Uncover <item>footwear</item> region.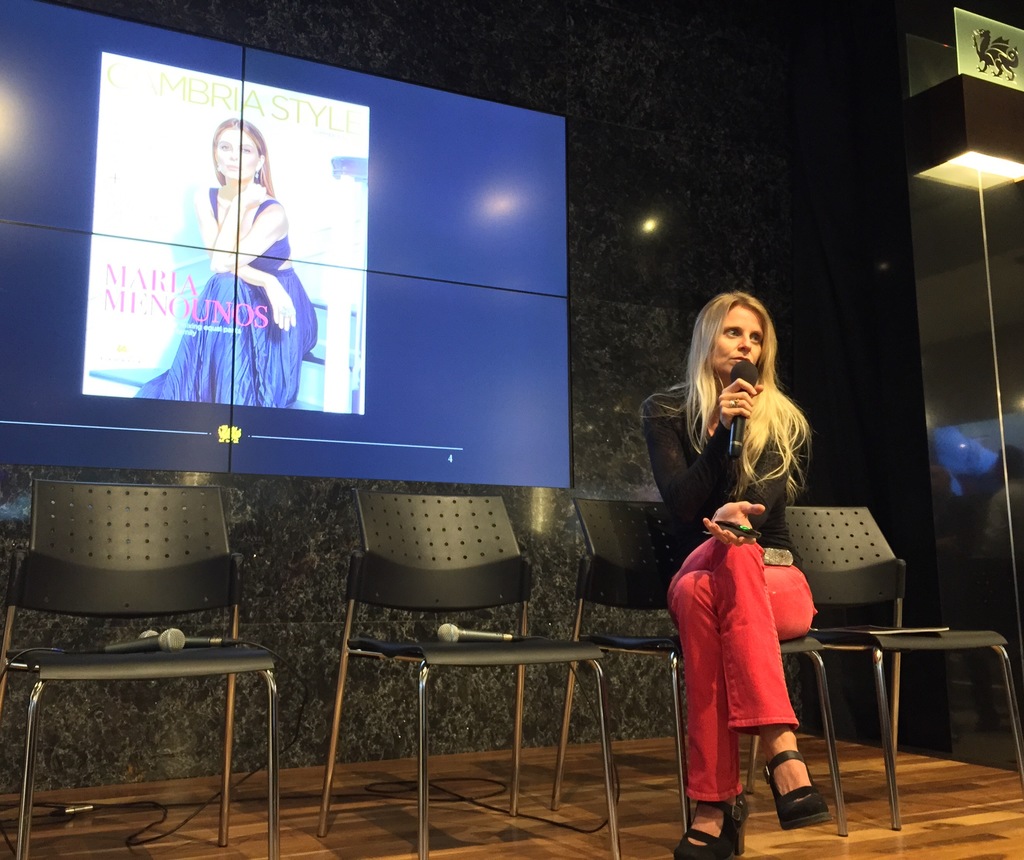
Uncovered: {"x1": 747, "y1": 745, "x2": 820, "y2": 833}.
